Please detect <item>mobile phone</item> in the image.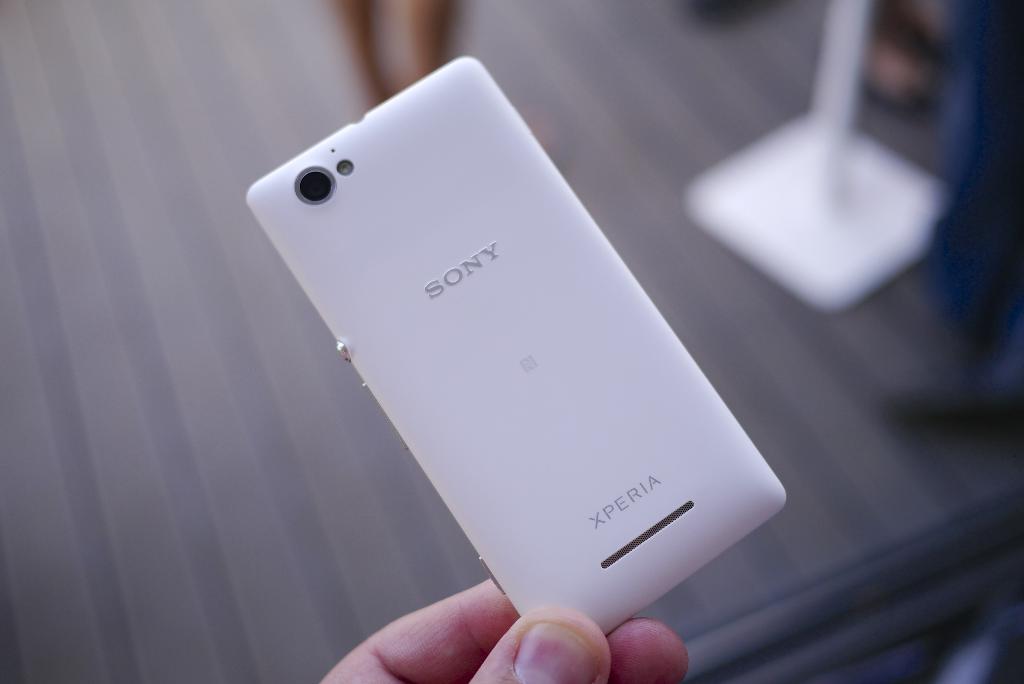
left=269, top=80, right=806, bottom=658.
